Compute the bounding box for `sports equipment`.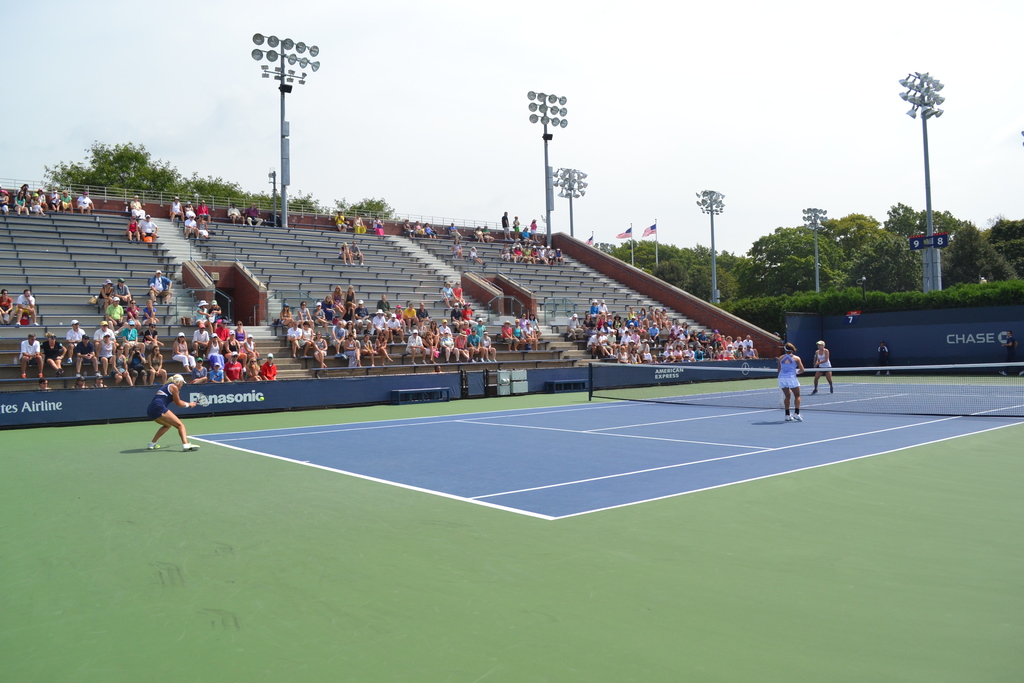
bbox(148, 442, 163, 449).
